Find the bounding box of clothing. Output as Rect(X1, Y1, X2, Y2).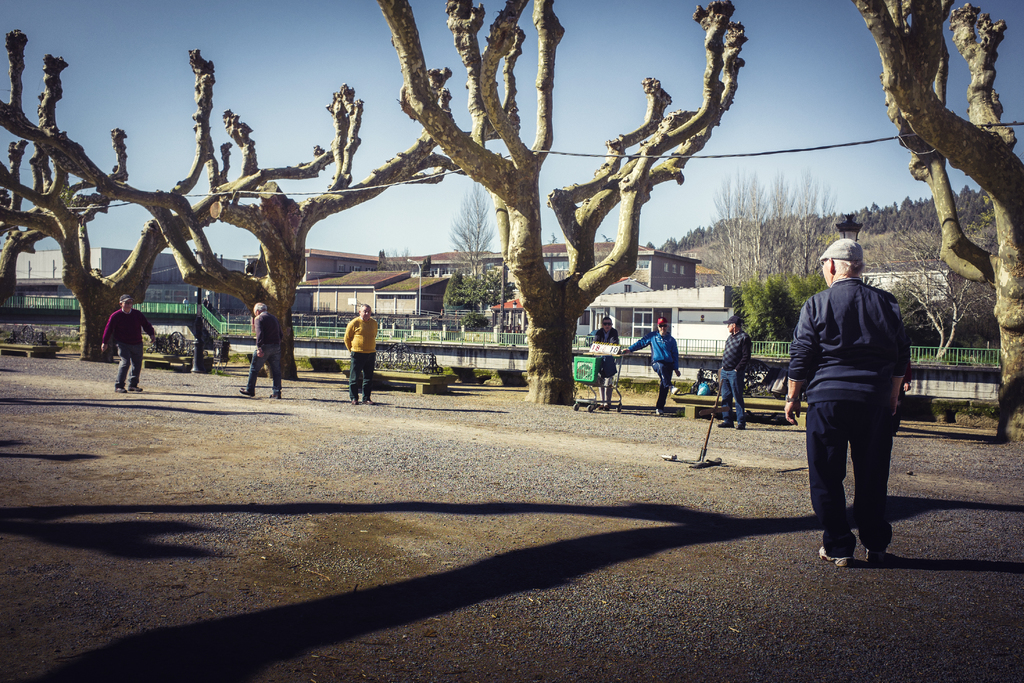
Rect(591, 333, 620, 404).
